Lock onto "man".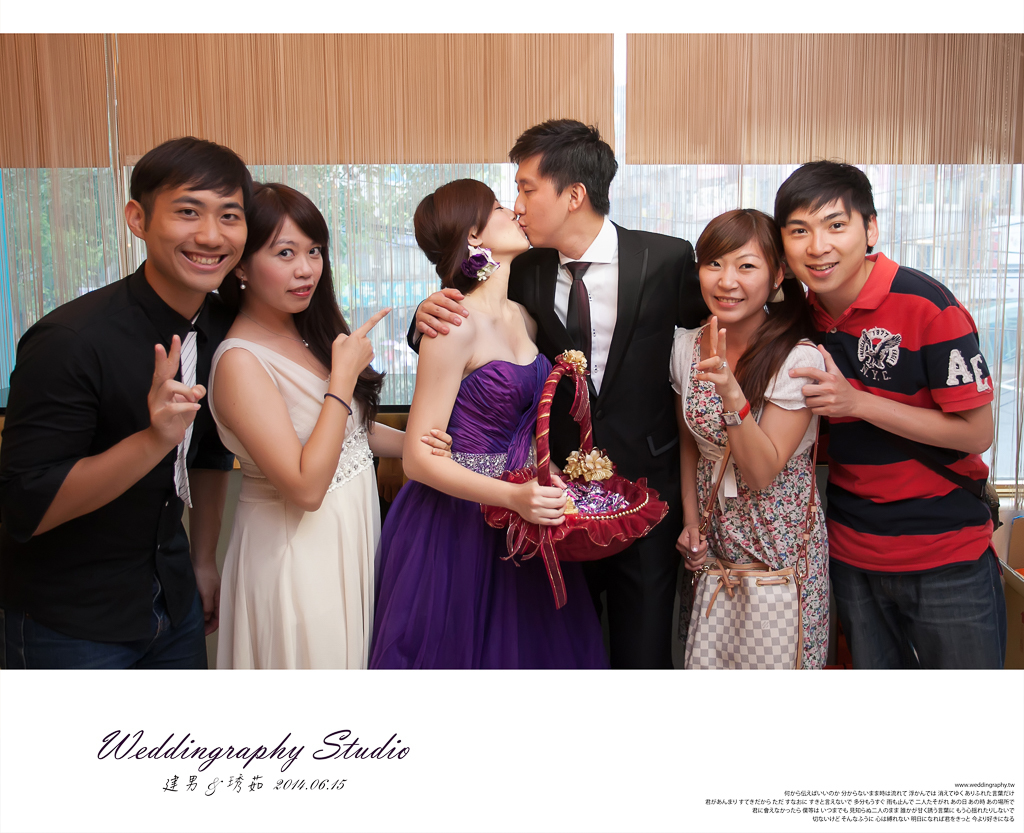
Locked: locate(405, 118, 709, 668).
